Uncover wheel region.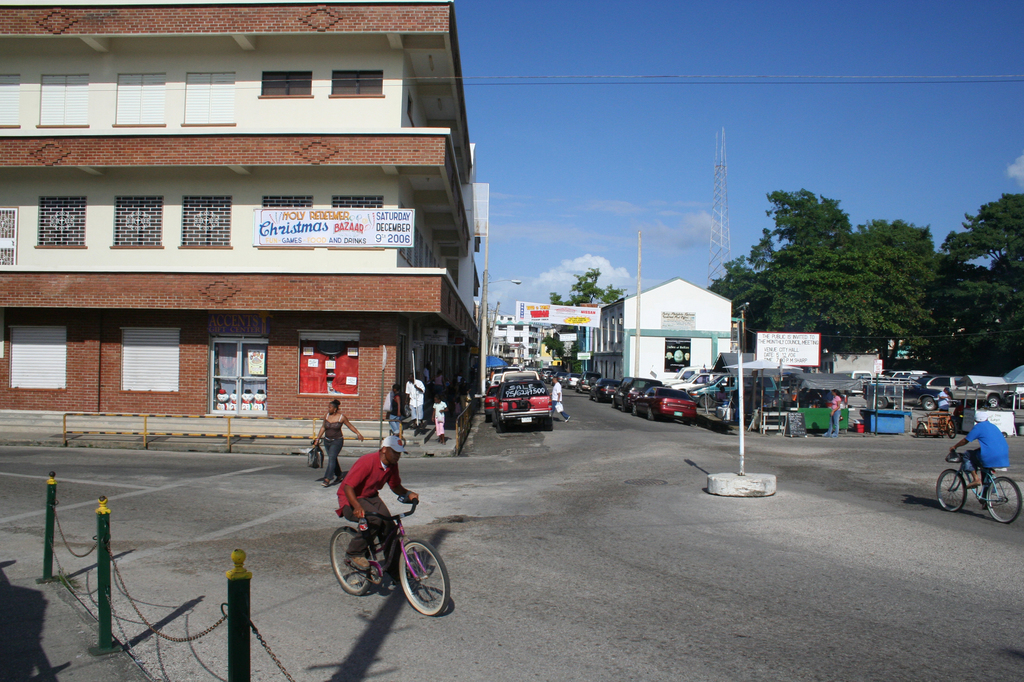
Uncovered: select_region(499, 420, 504, 433).
